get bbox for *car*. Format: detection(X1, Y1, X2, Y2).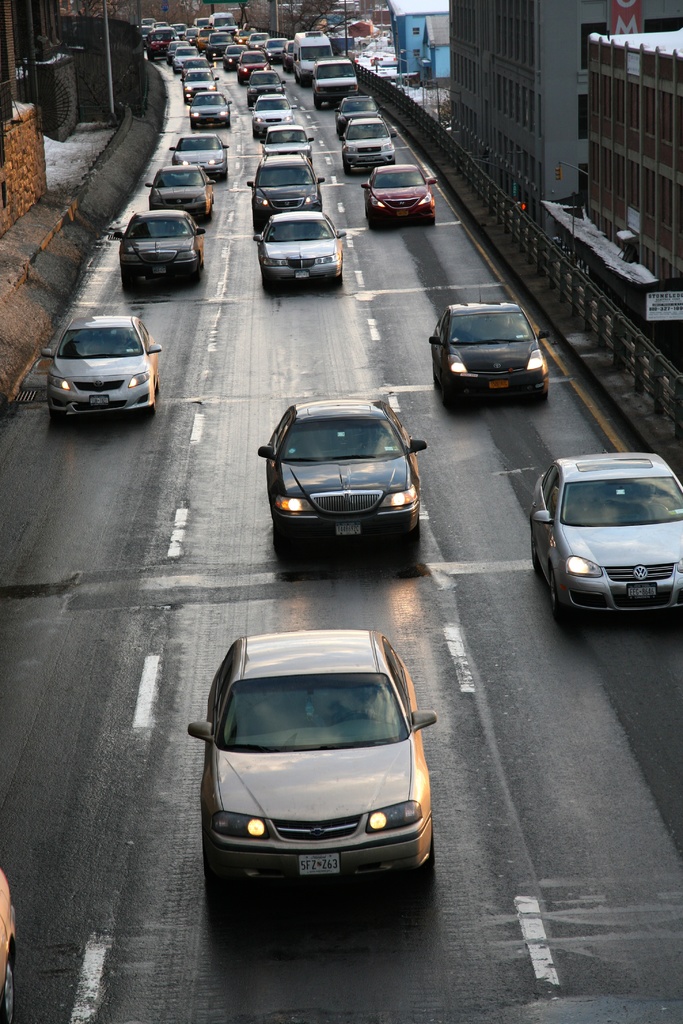
detection(37, 306, 158, 420).
